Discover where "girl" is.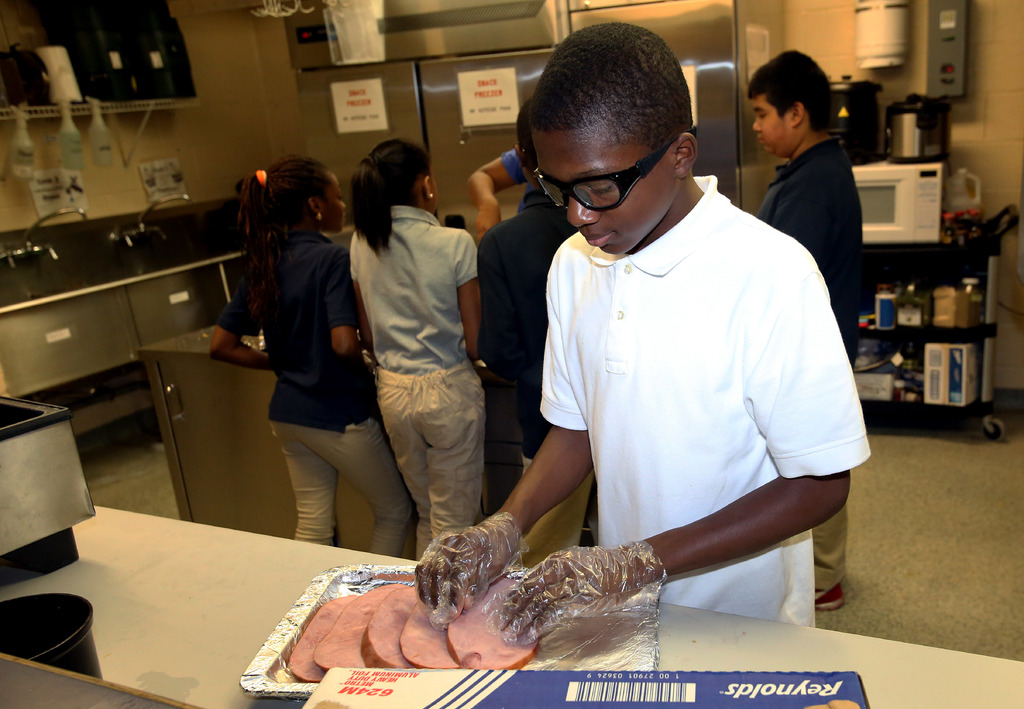
Discovered at Rect(213, 159, 414, 542).
